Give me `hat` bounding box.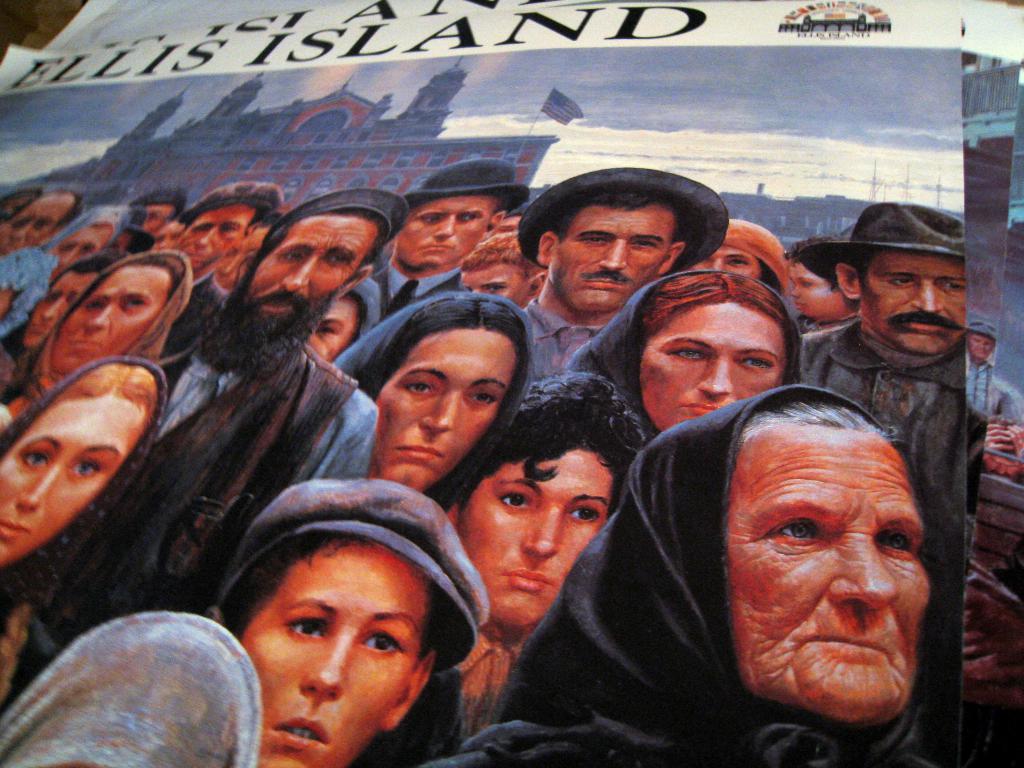
[799, 200, 969, 282].
